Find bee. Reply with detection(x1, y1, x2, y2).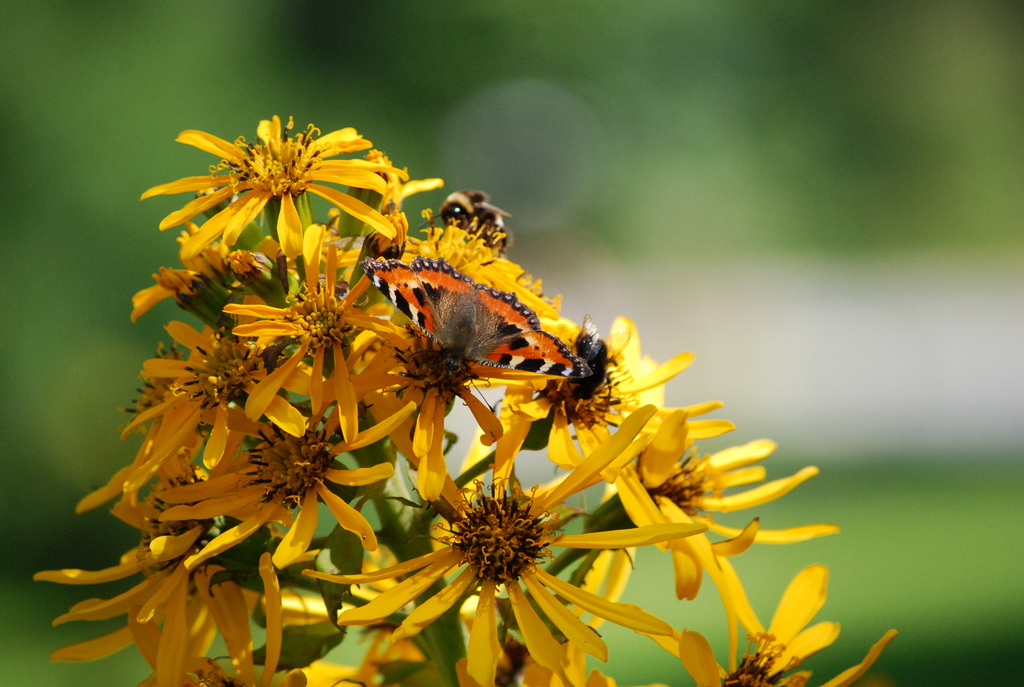
detection(530, 302, 645, 470).
